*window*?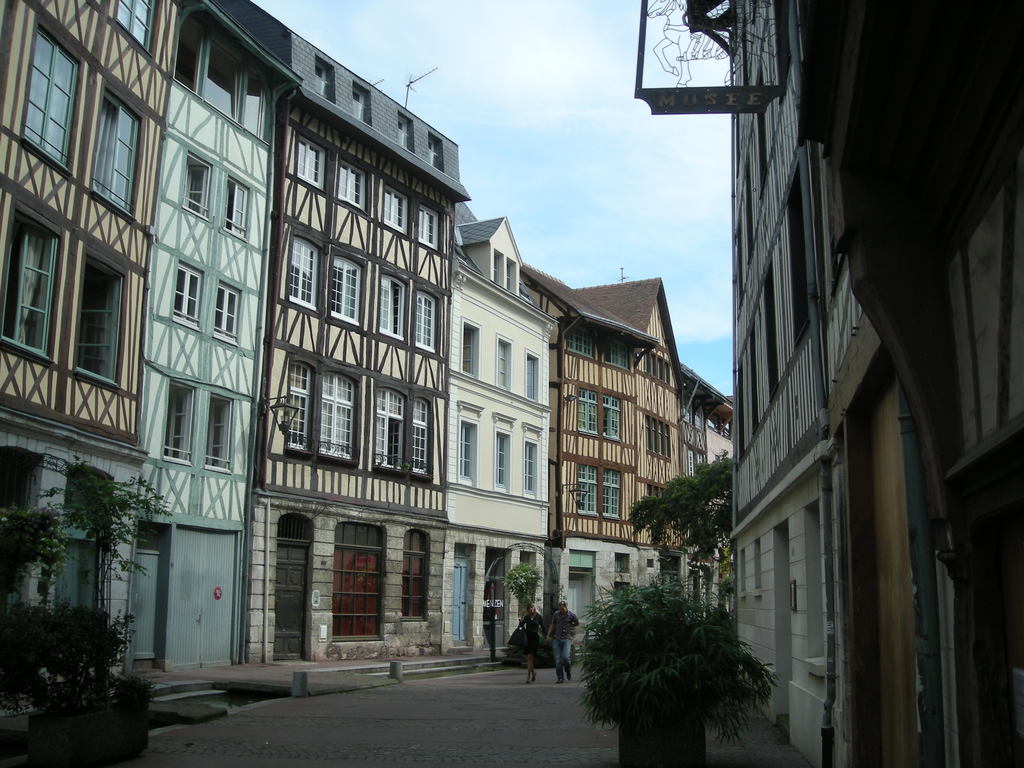
[x1=211, y1=393, x2=234, y2=475]
